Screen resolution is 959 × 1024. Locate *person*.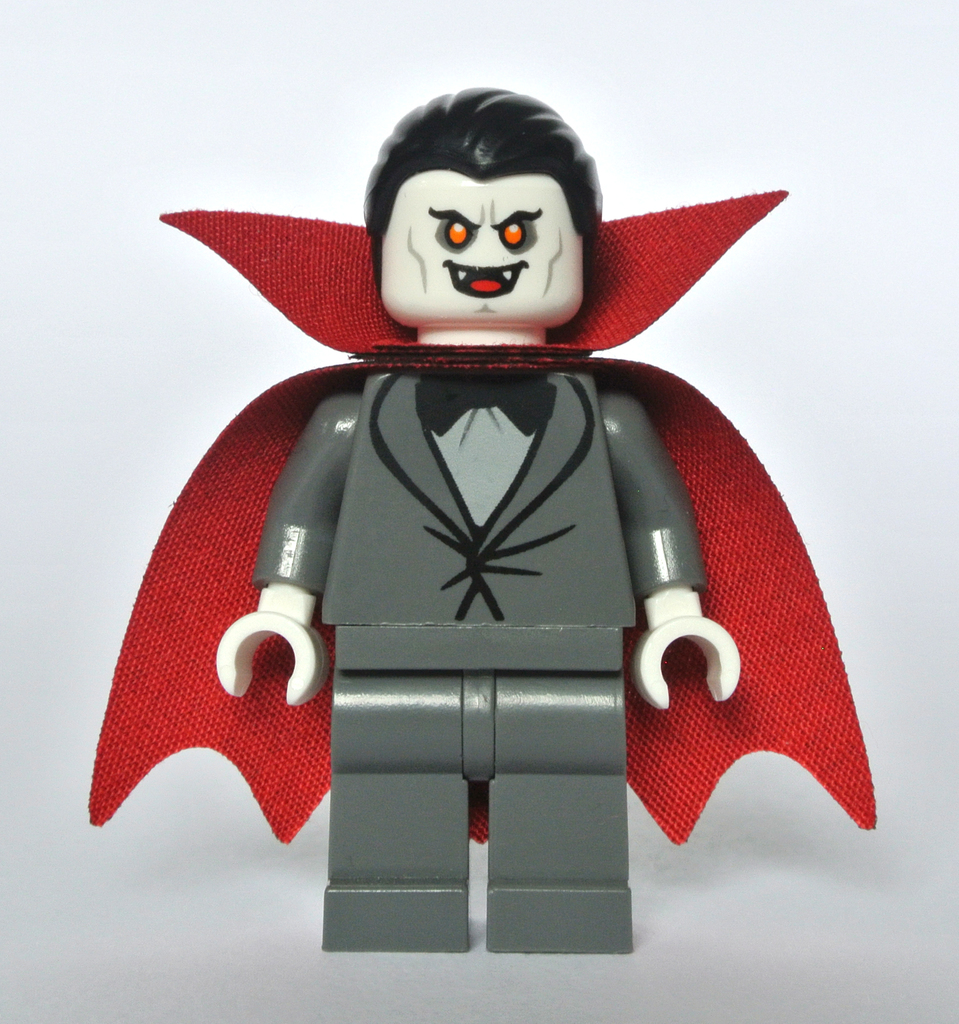
bbox=(212, 84, 738, 952).
